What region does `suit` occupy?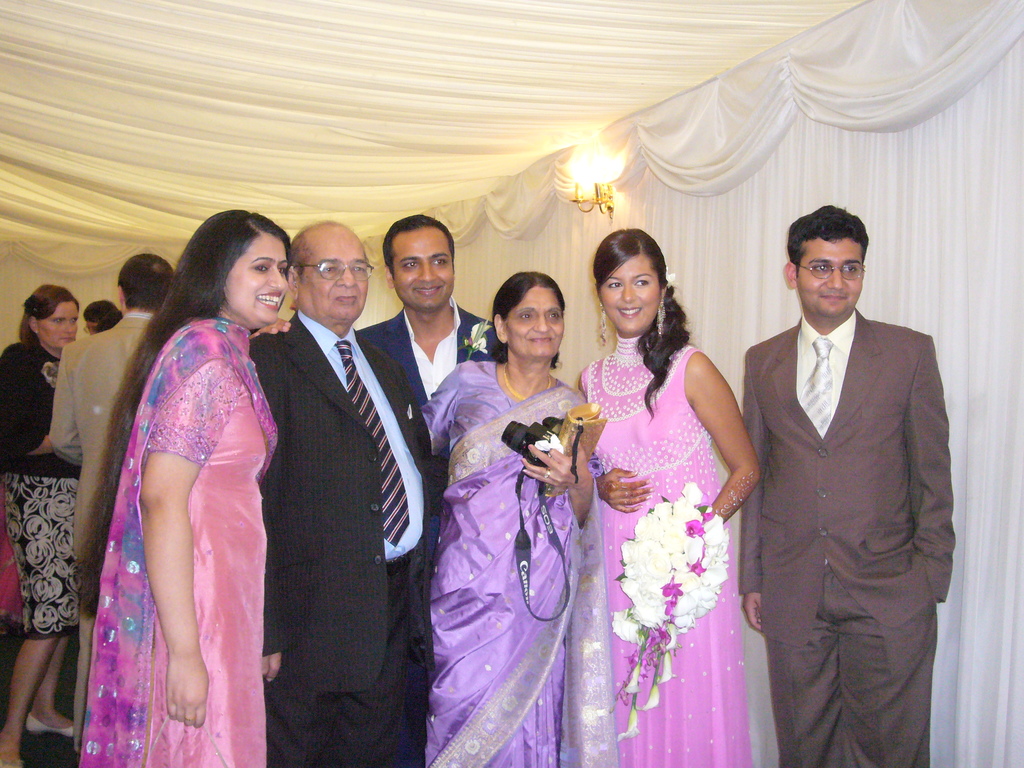
<region>731, 225, 964, 767</region>.
